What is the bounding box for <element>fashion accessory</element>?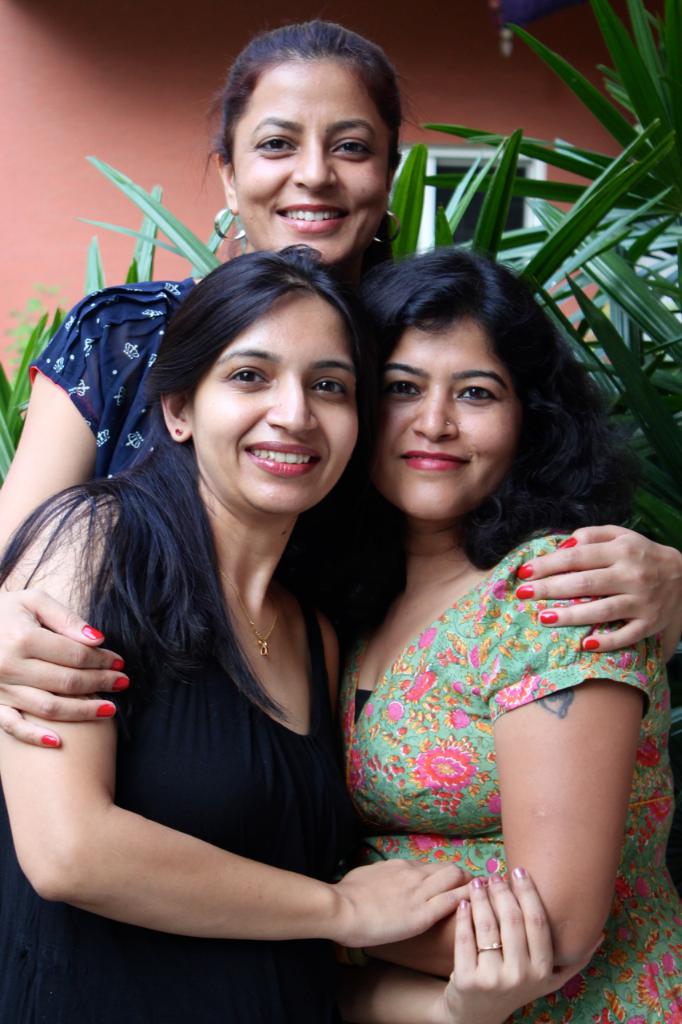
bbox=[477, 942, 502, 954].
